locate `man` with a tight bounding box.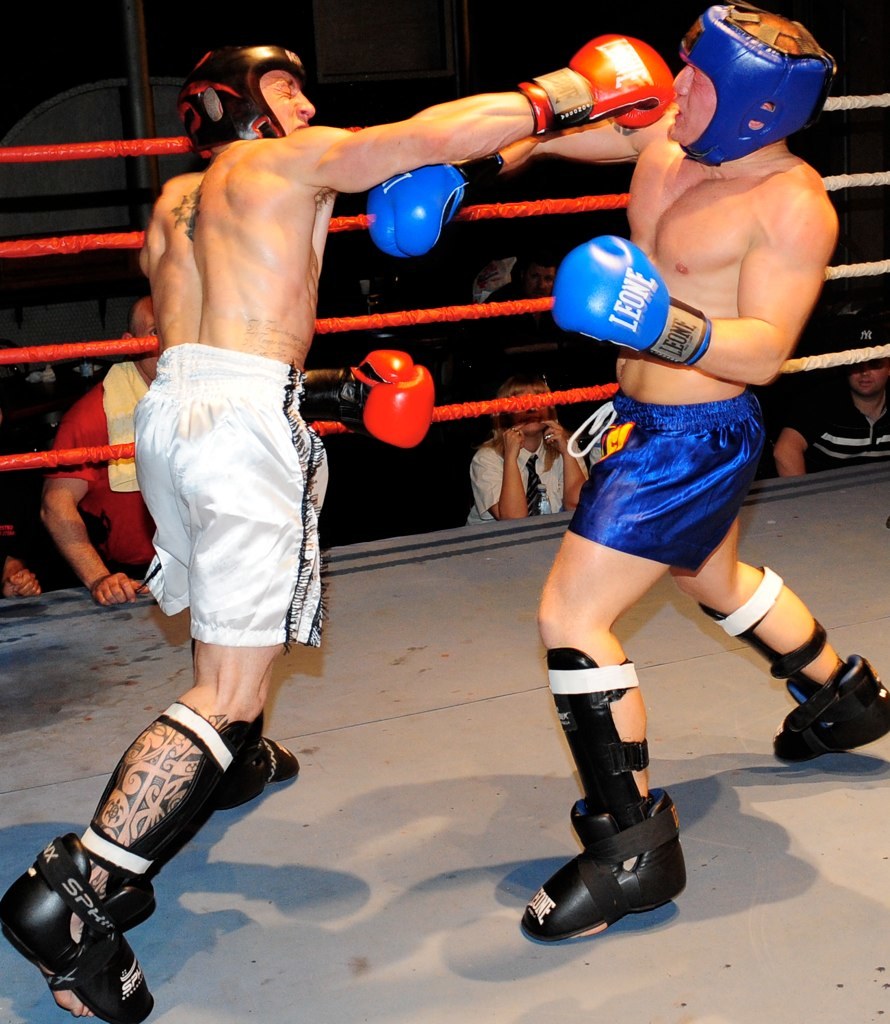
BBox(483, 261, 561, 302).
